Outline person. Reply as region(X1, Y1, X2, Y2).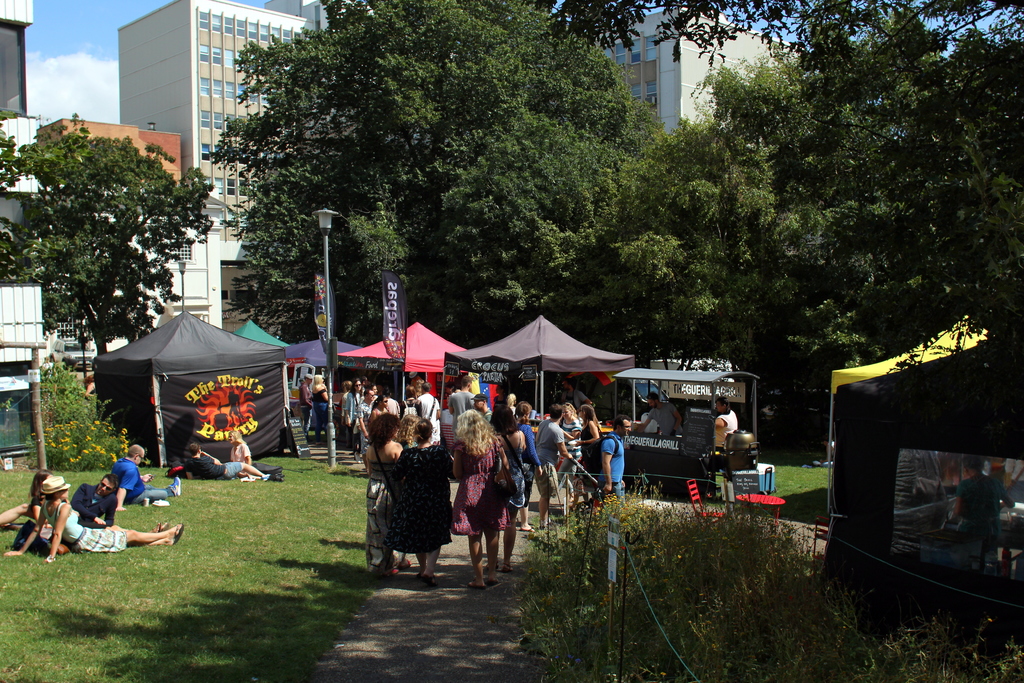
region(529, 401, 570, 538).
